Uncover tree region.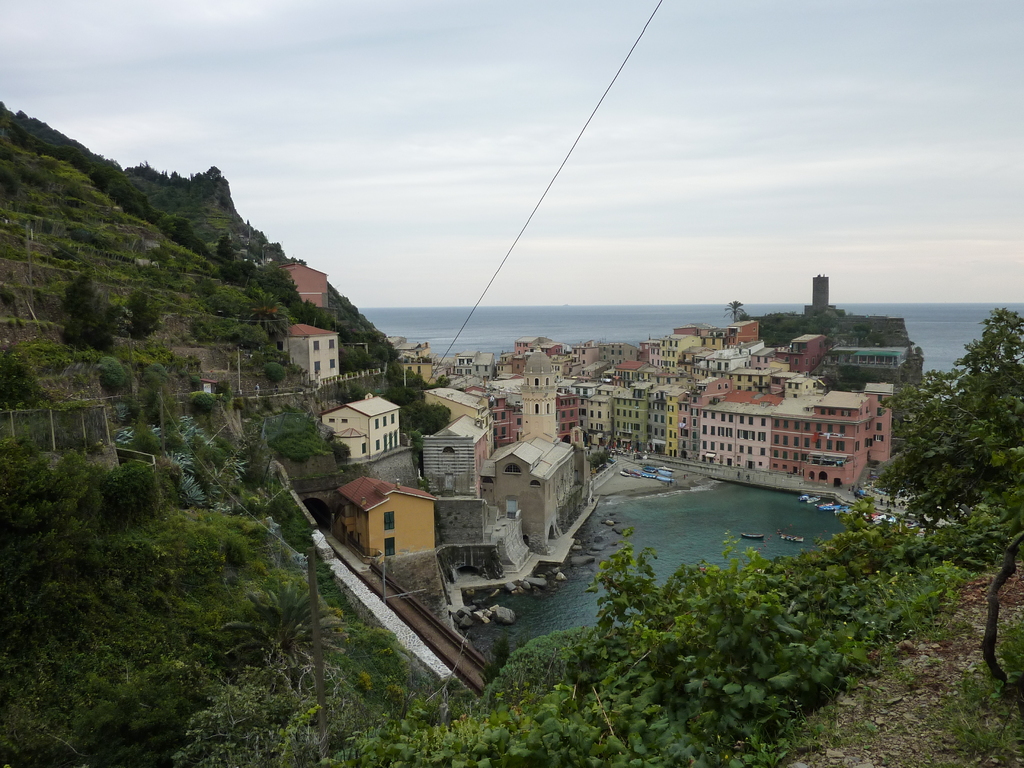
Uncovered: box(740, 311, 753, 326).
